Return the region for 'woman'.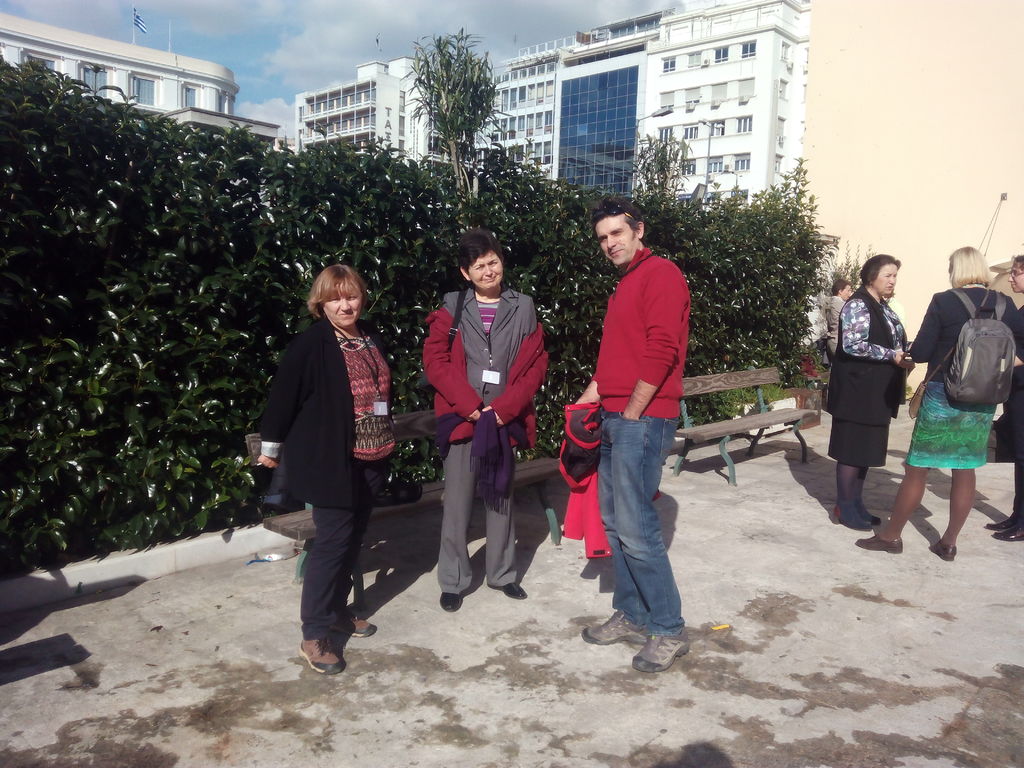
(983, 241, 1023, 547).
